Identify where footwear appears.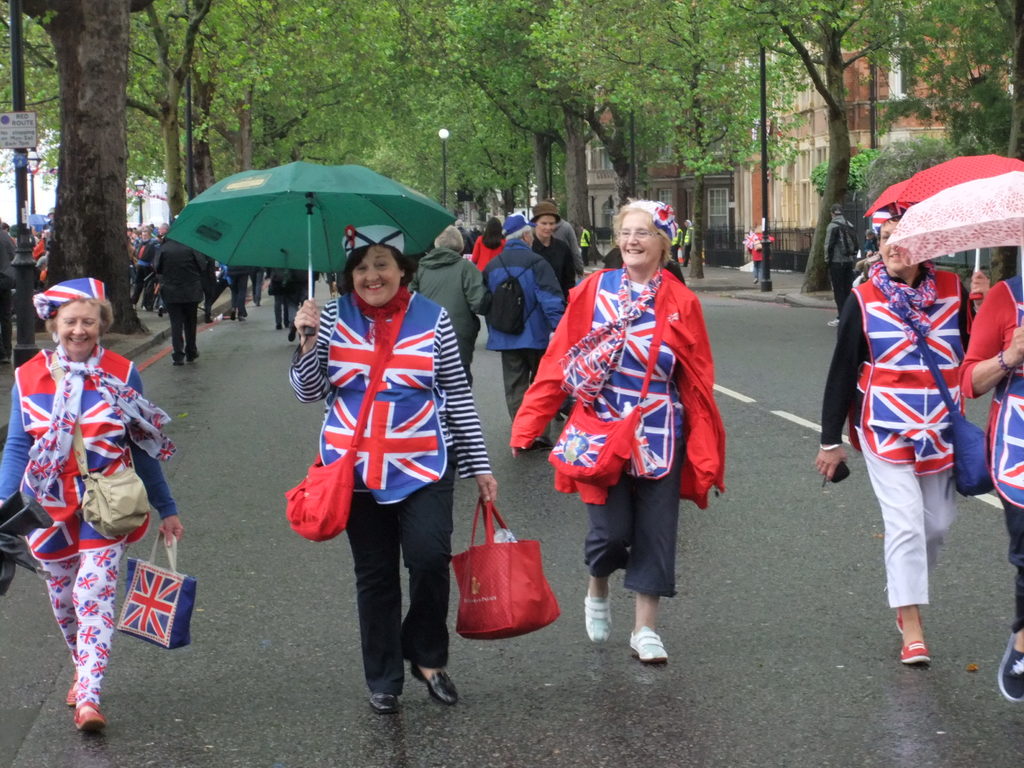
Appears at l=823, t=317, r=840, b=326.
